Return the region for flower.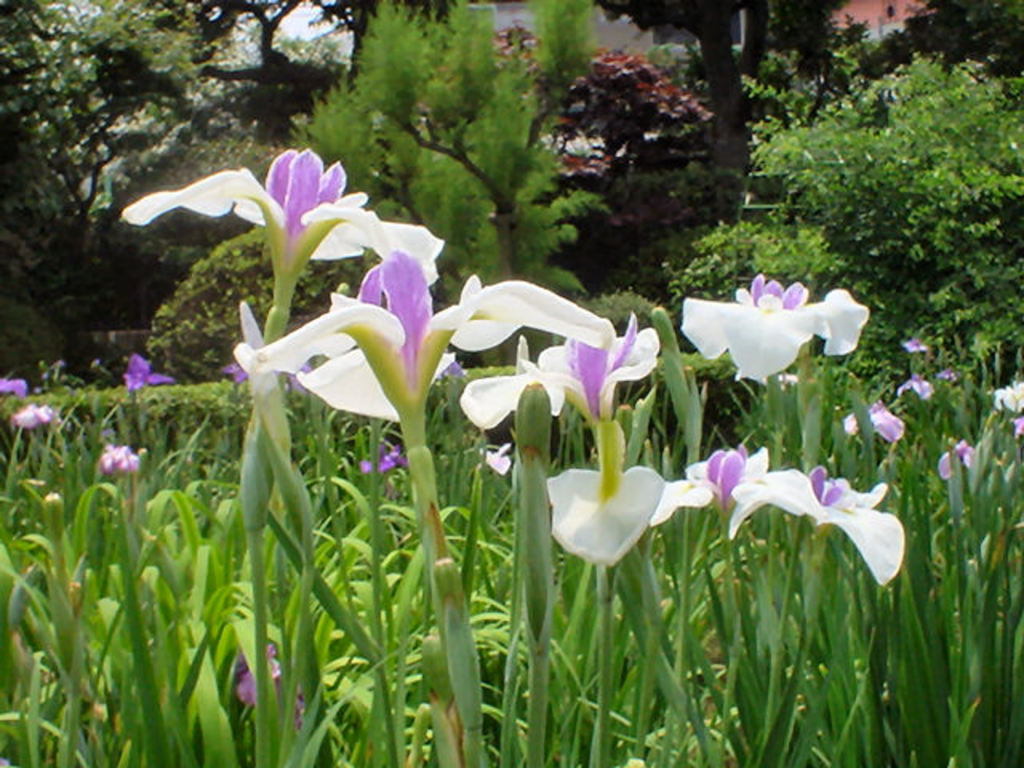
<region>0, 373, 30, 390</region>.
